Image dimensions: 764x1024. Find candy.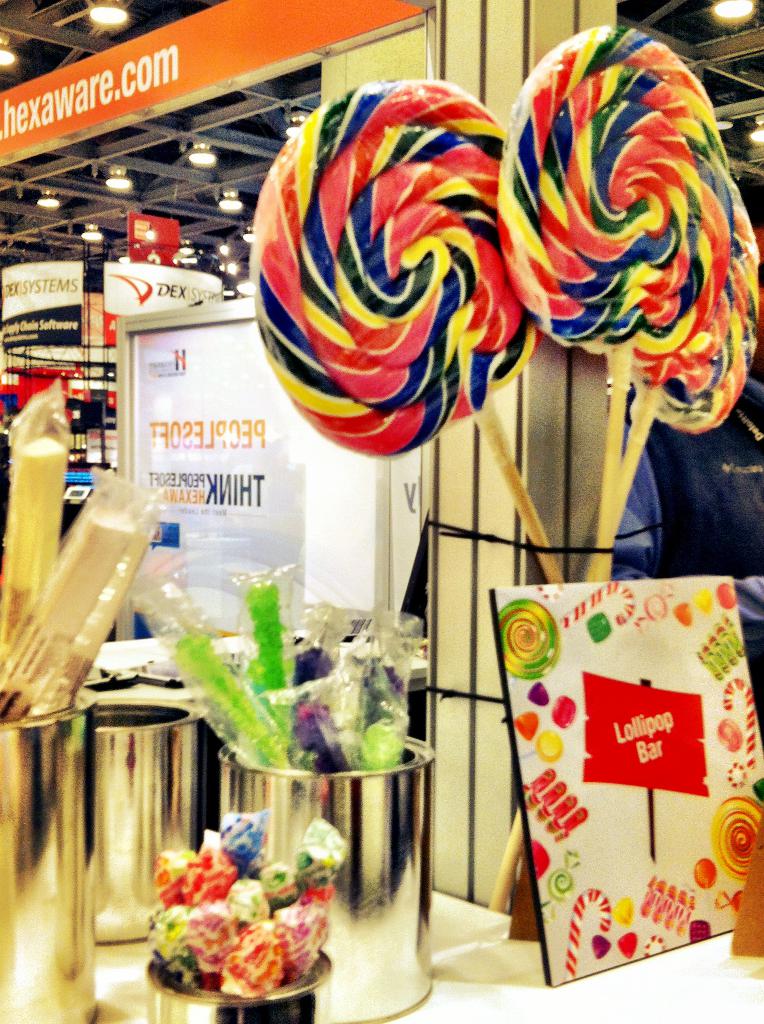
<box>243,580,300,700</box>.
